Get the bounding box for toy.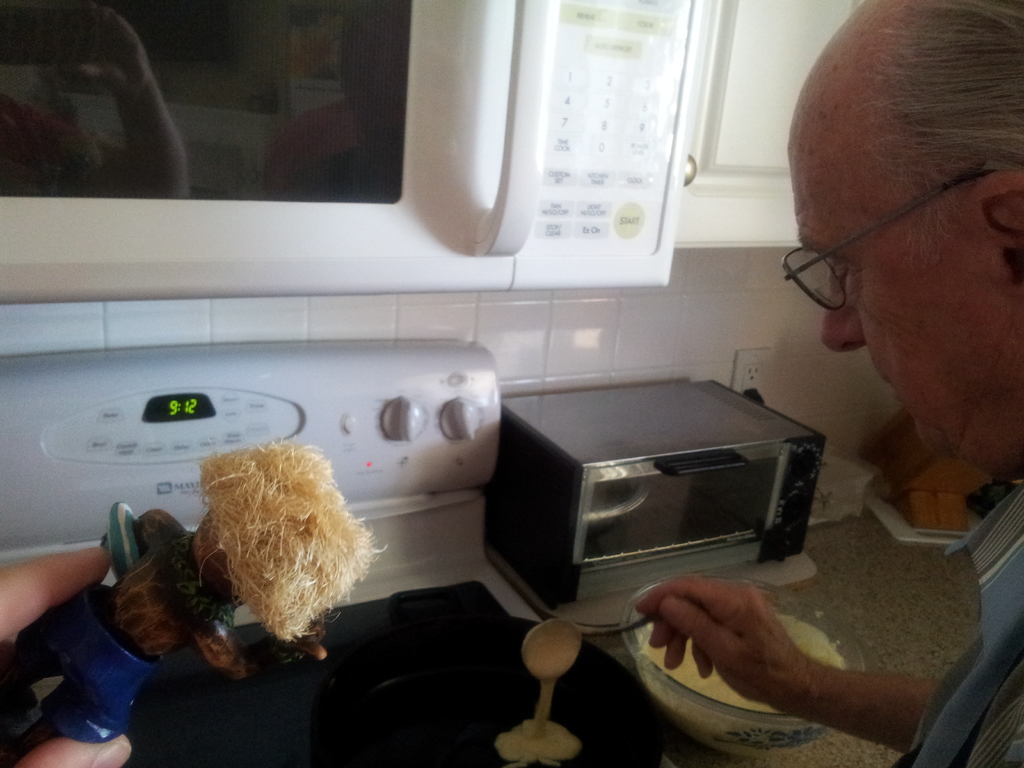
70:425:383:729.
